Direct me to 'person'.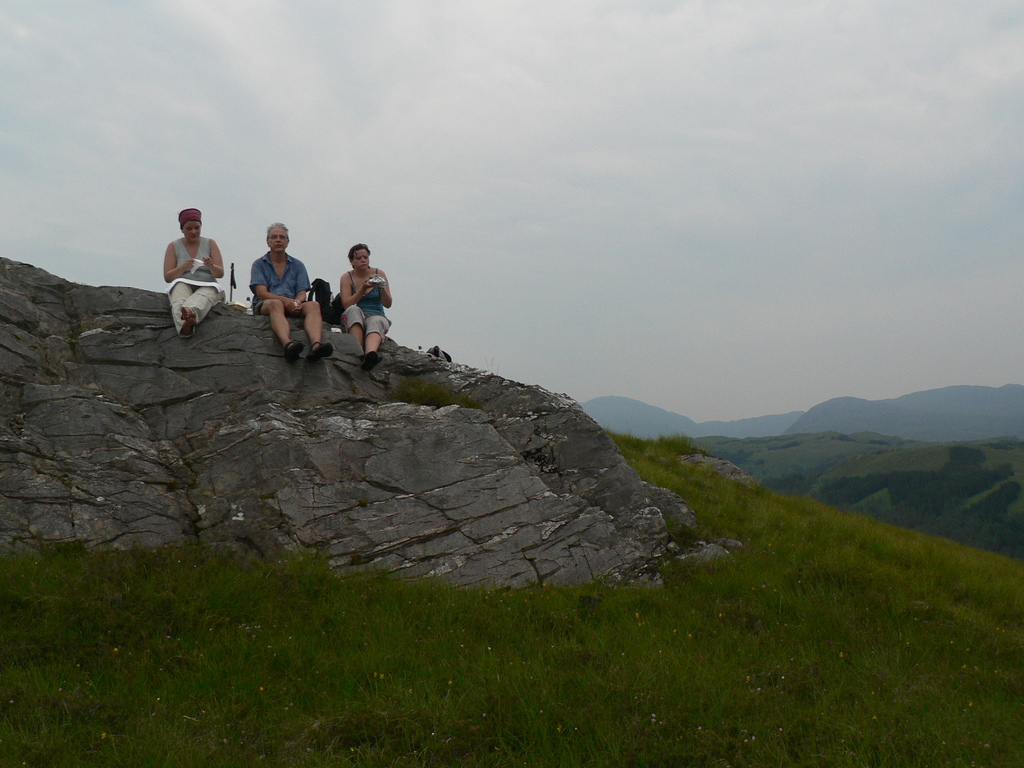
Direction: (159,204,216,340).
